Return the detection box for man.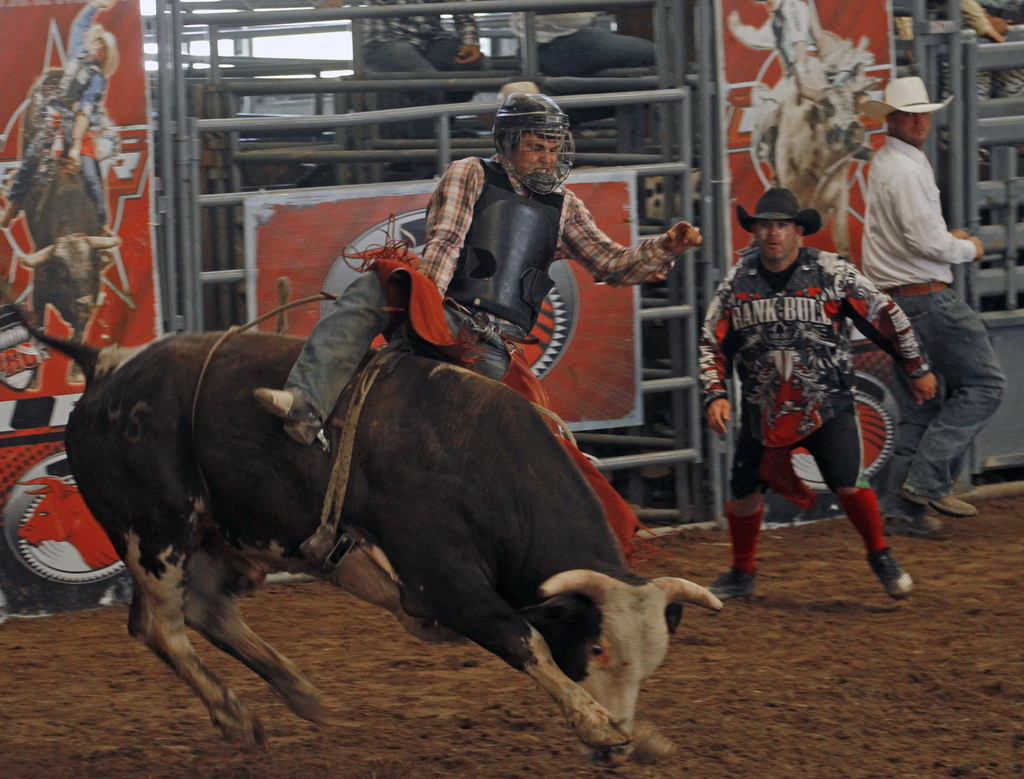
crop(705, 186, 943, 602).
